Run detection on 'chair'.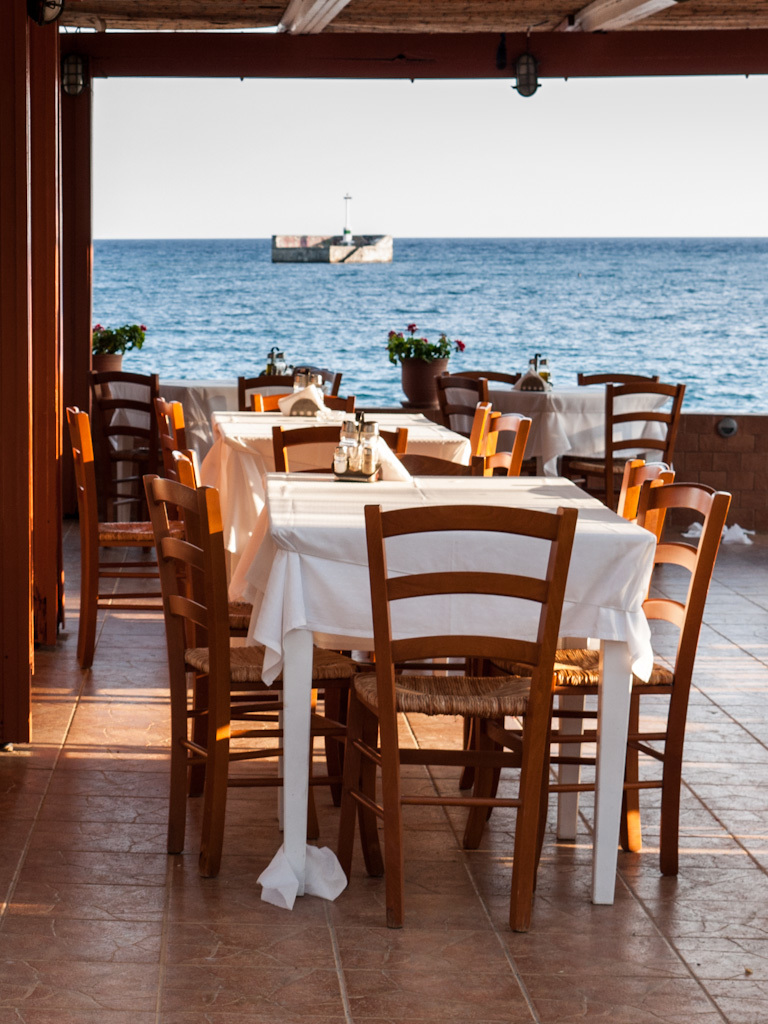
Result: 89 375 215 531.
